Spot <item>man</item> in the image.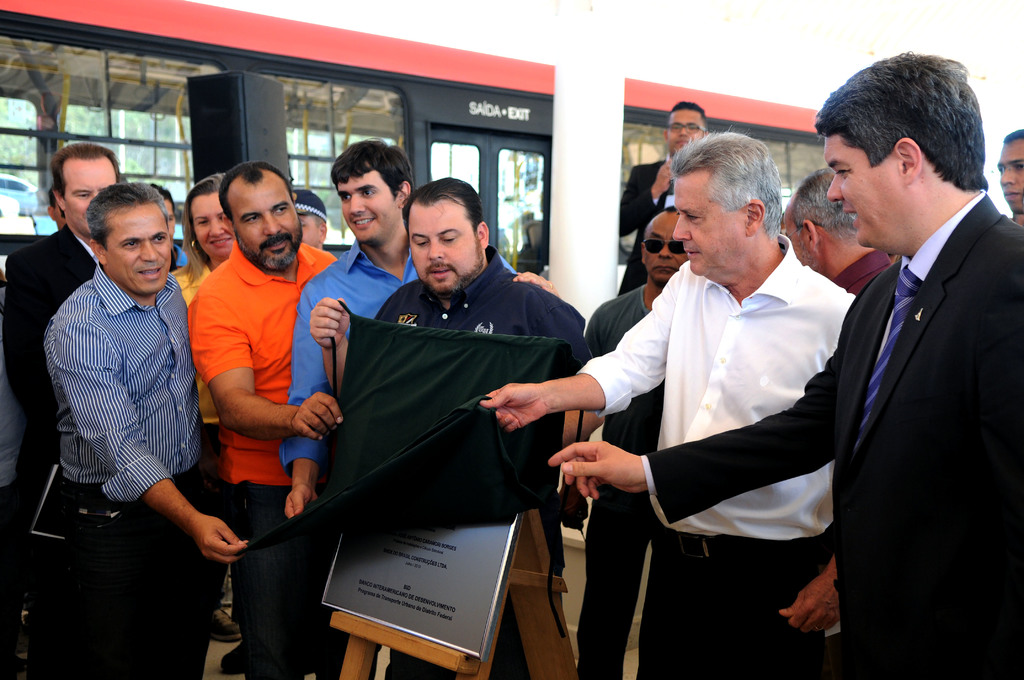
<item>man</item> found at 550, 54, 1023, 679.
